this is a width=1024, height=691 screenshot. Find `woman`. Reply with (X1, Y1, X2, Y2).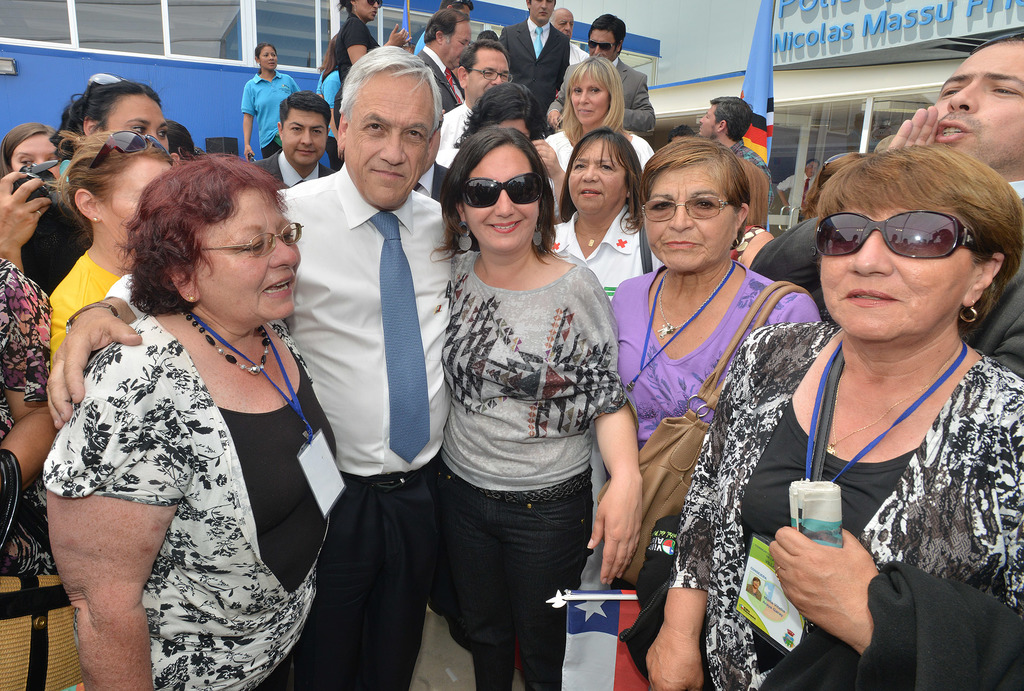
(38, 154, 343, 690).
